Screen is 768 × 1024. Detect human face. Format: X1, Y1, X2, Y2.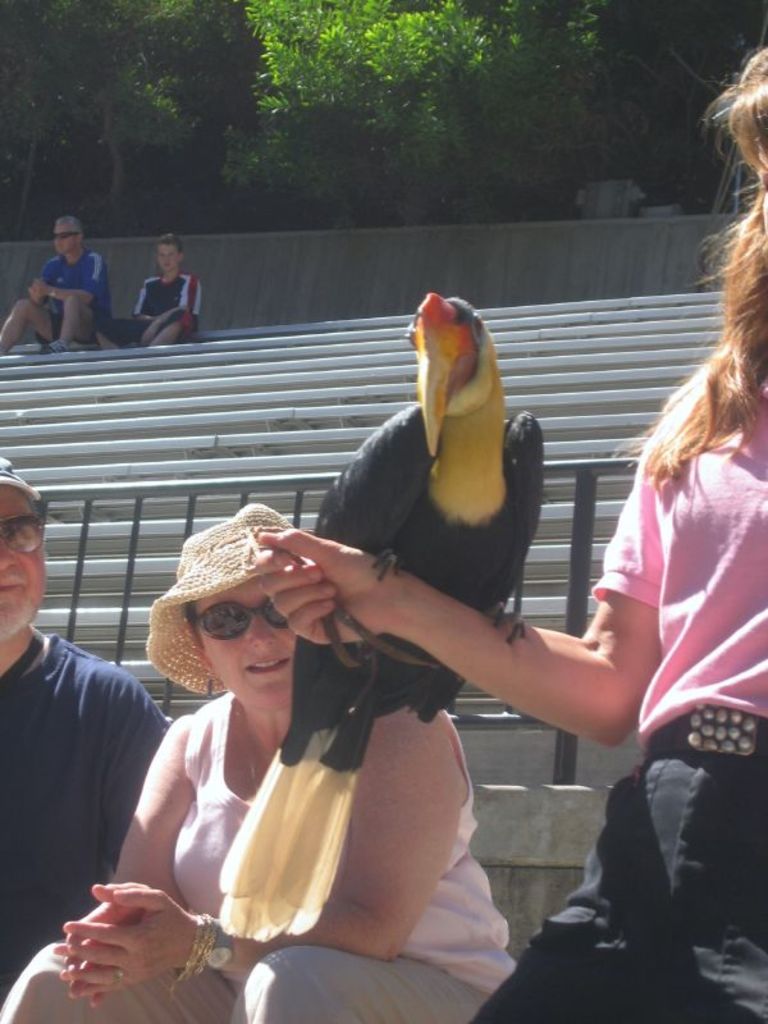
157, 246, 179, 275.
